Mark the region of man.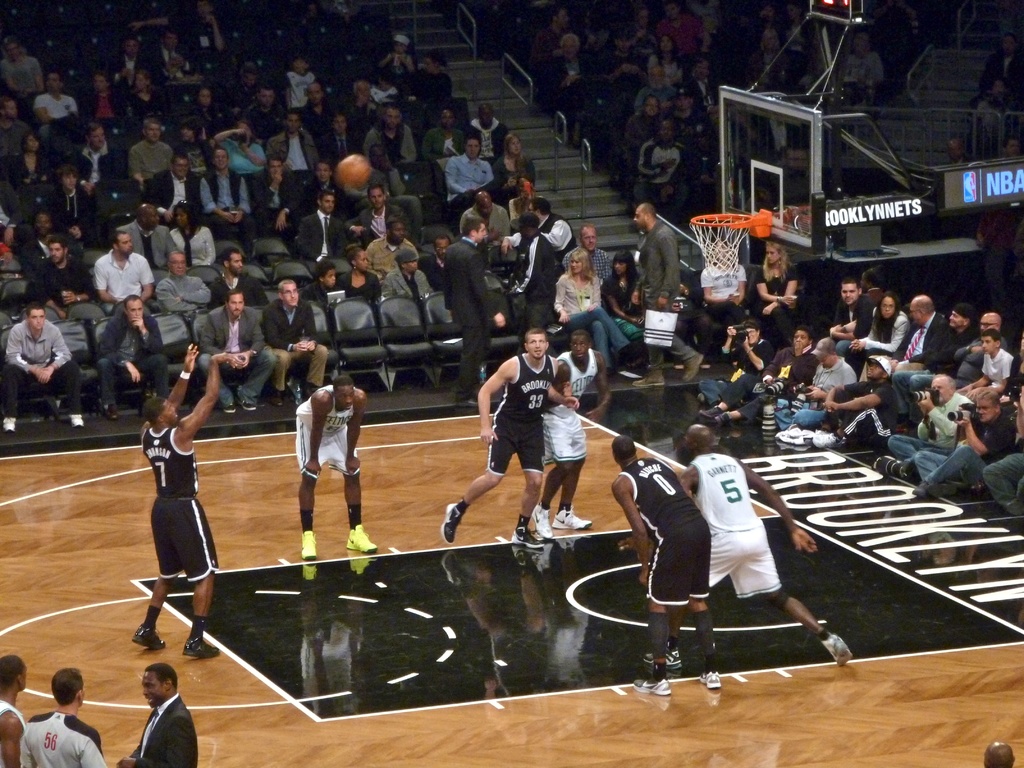
Region: <bbox>0, 177, 26, 244</bbox>.
